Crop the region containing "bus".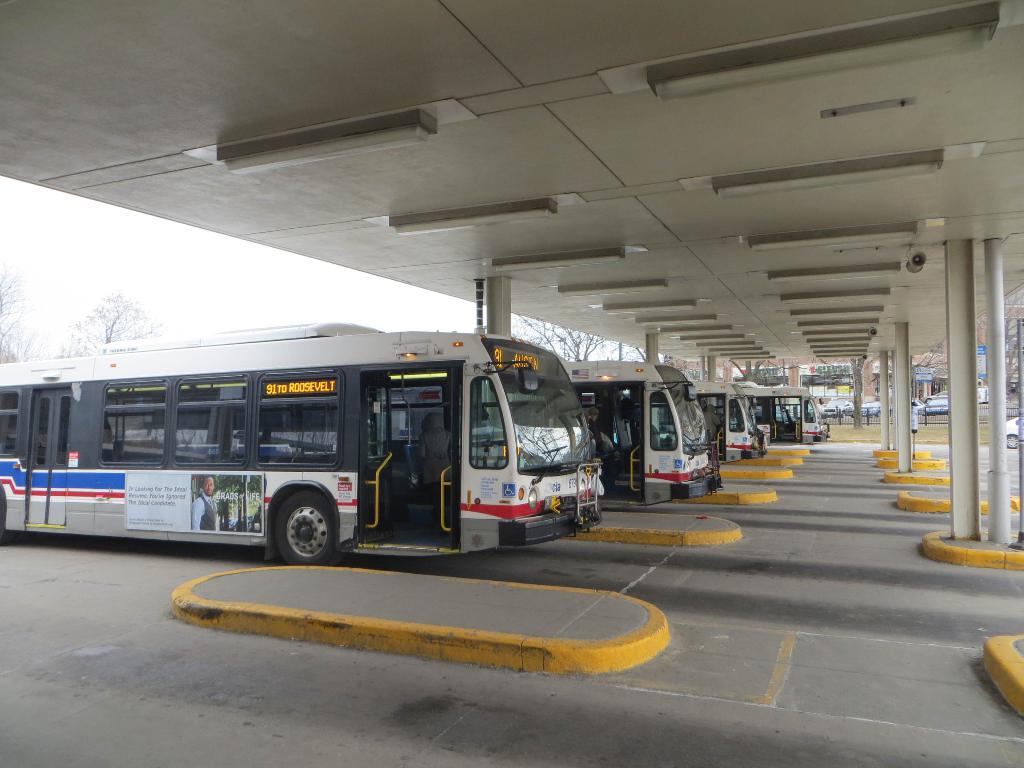
Crop region: bbox(579, 380, 771, 460).
